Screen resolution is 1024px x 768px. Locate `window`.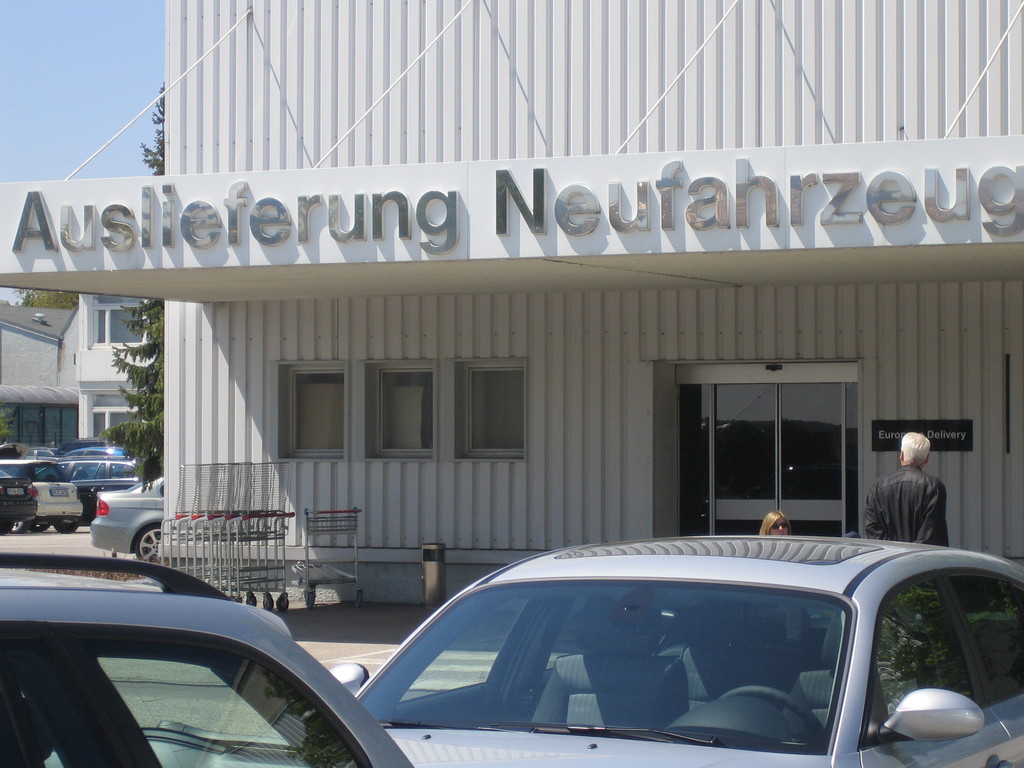
rect(89, 287, 152, 346).
